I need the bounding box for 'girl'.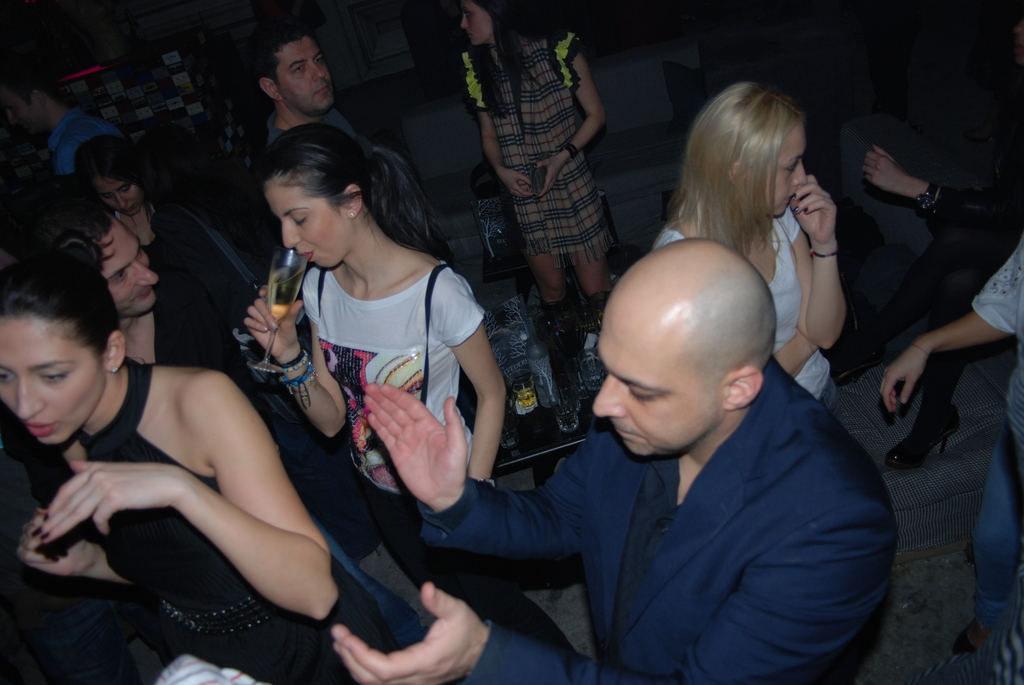
Here it is: (x1=0, y1=231, x2=402, y2=684).
